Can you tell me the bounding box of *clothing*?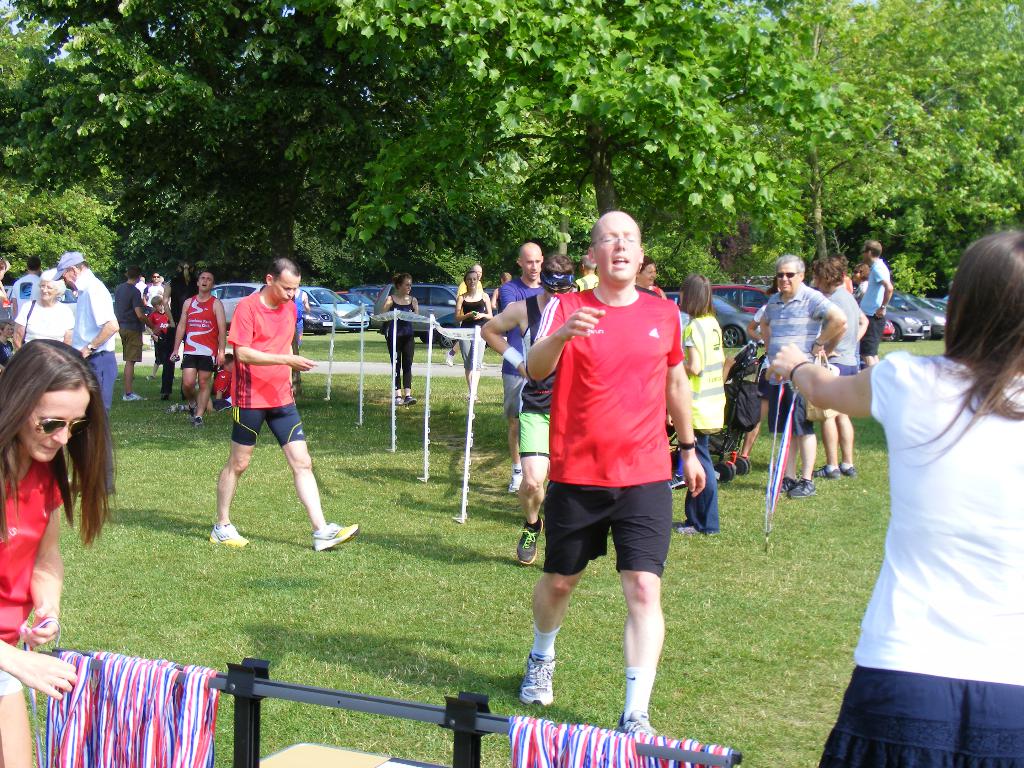
bbox=(851, 252, 890, 354).
